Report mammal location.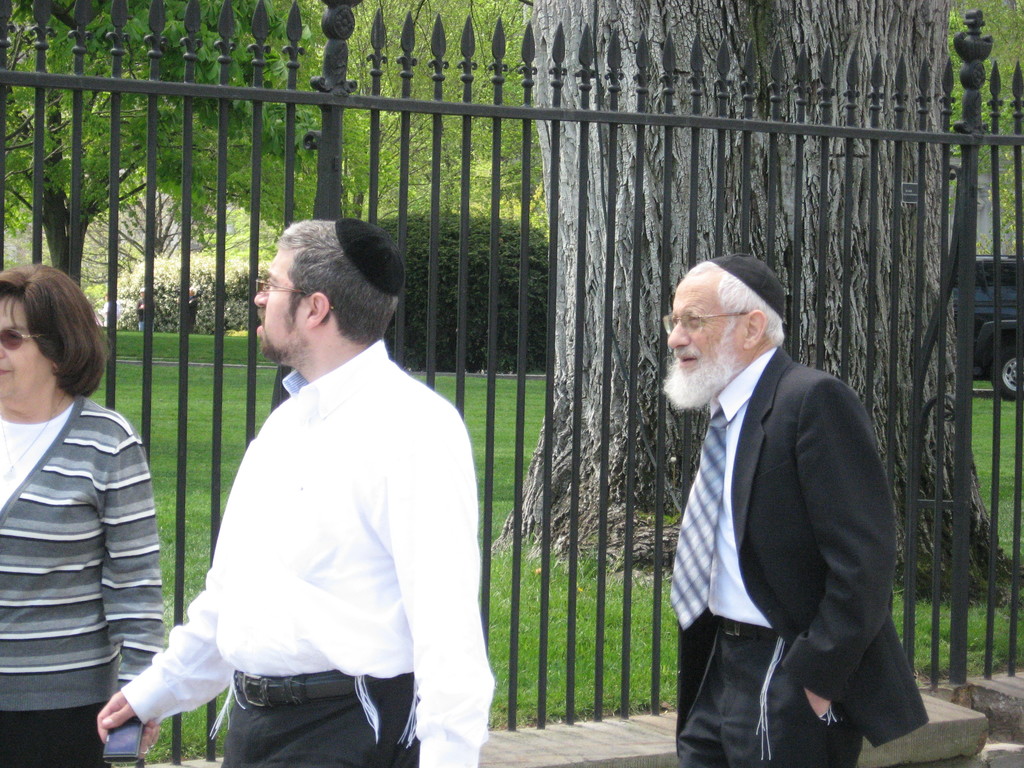
Report: x1=653, y1=250, x2=930, y2=767.
